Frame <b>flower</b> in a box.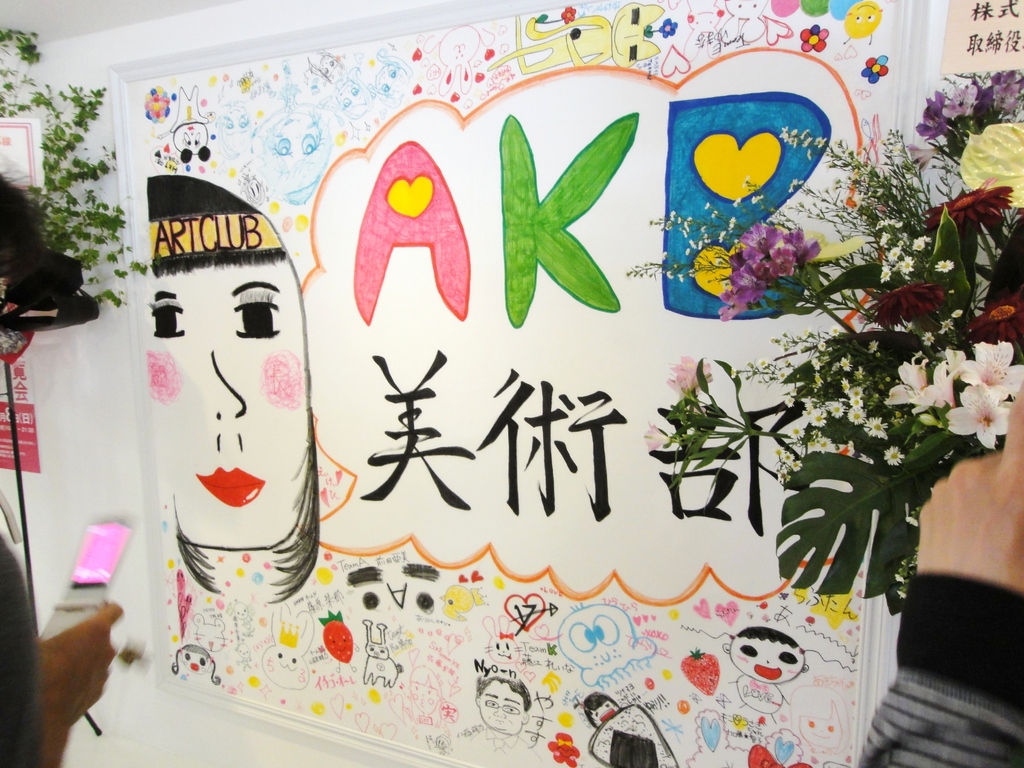
916:177:1012:252.
